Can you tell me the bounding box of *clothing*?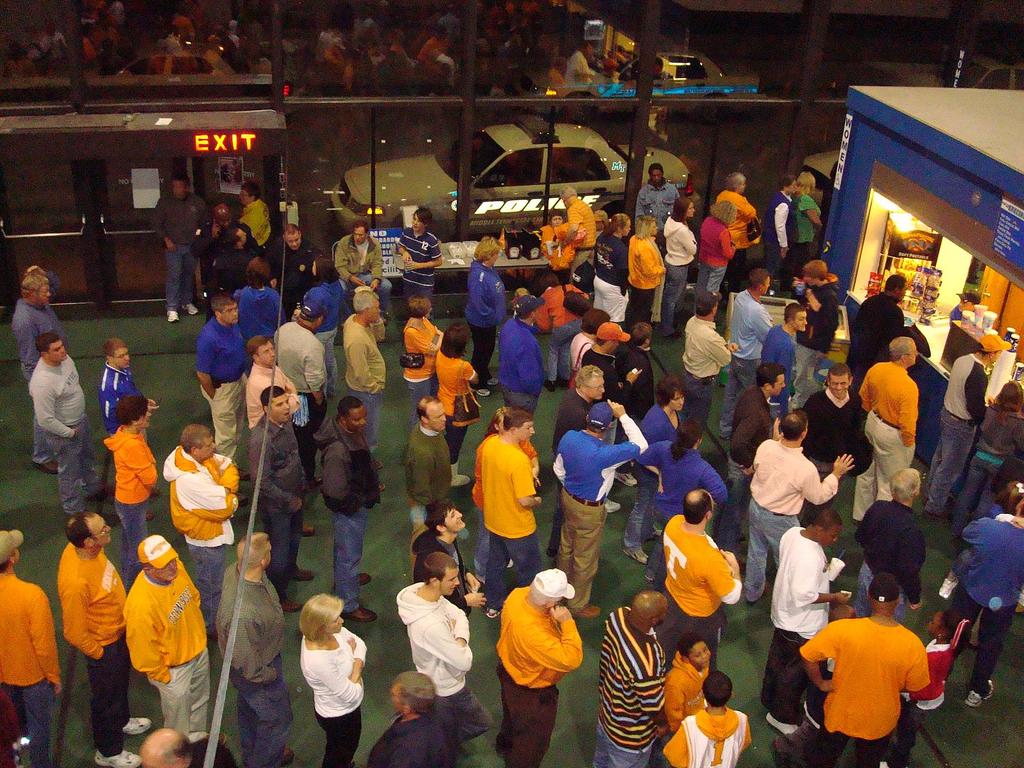
box=[567, 338, 589, 372].
